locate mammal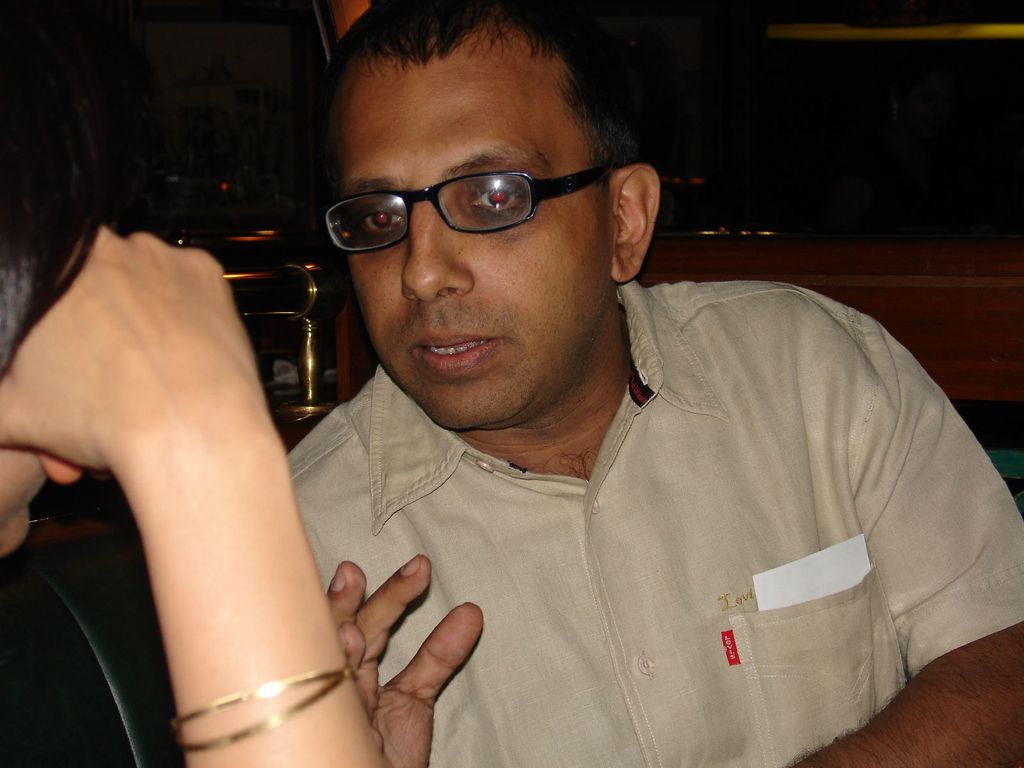
region(0, 3, 382, 767)
